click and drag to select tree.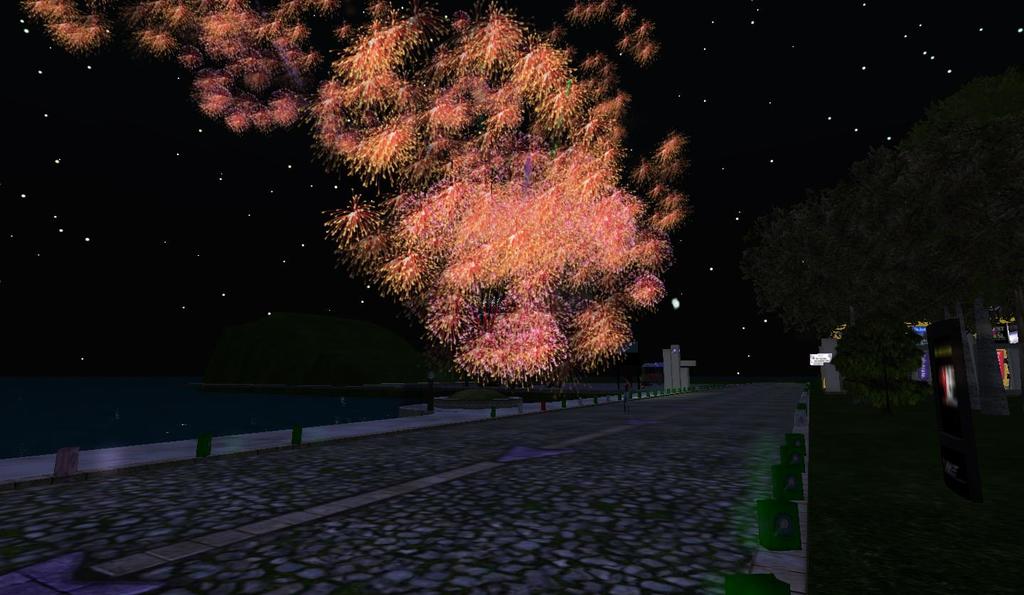
Selection: crop(826, 313, 932, 408).
